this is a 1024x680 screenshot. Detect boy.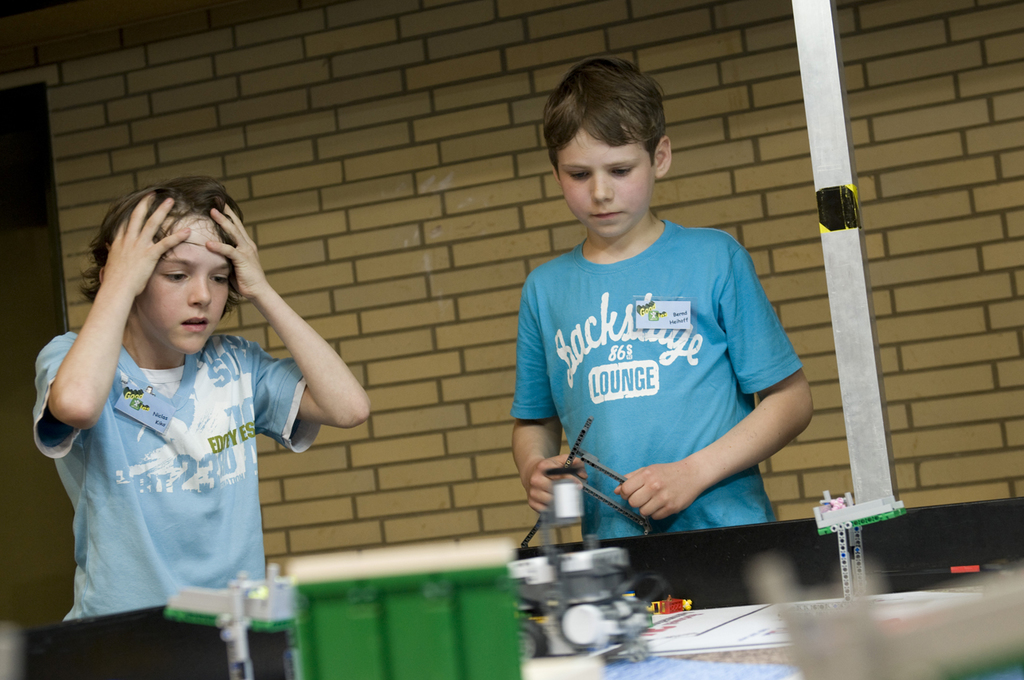
bbox=(33, 178, 366, 621).
